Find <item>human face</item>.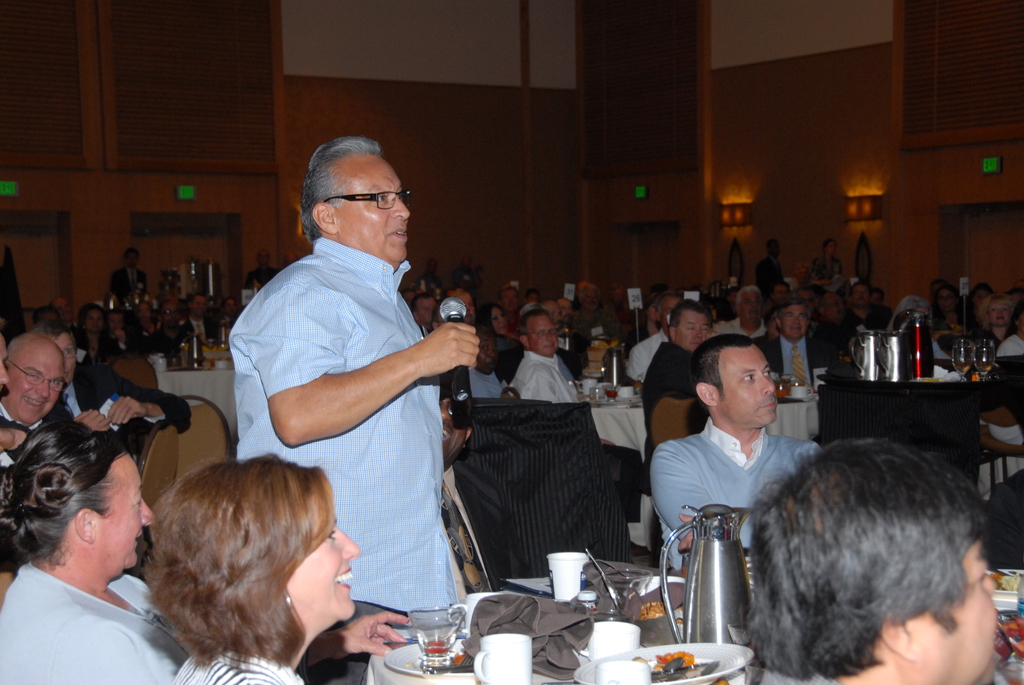
box=[906, 533, 1002, 684].
